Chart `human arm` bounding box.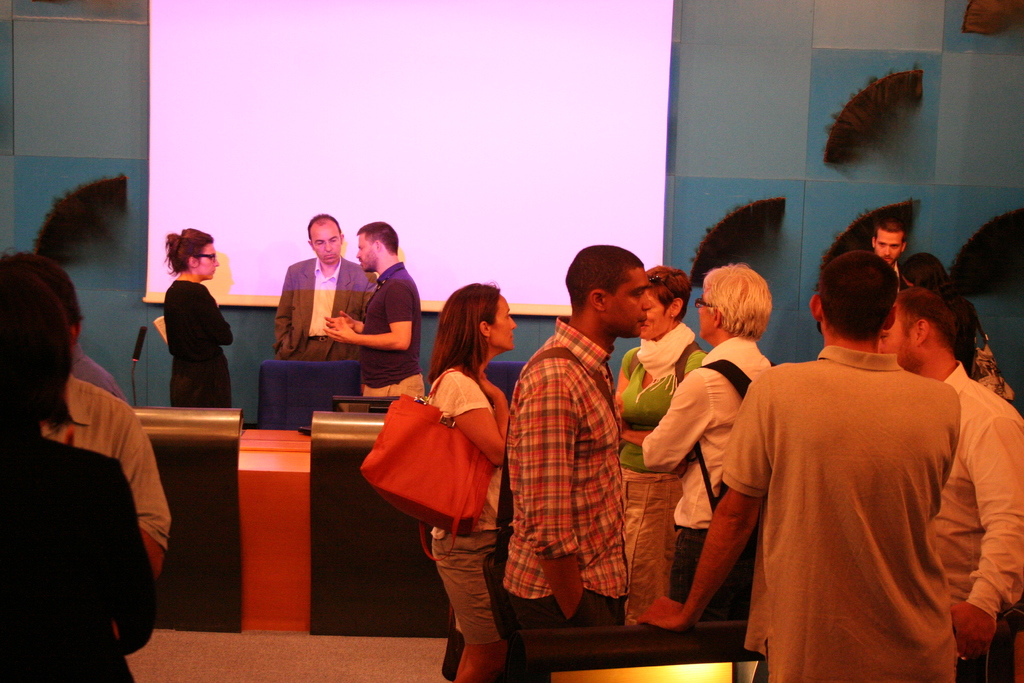
Charted: left=630, top=366, right=723, bottom=478.
